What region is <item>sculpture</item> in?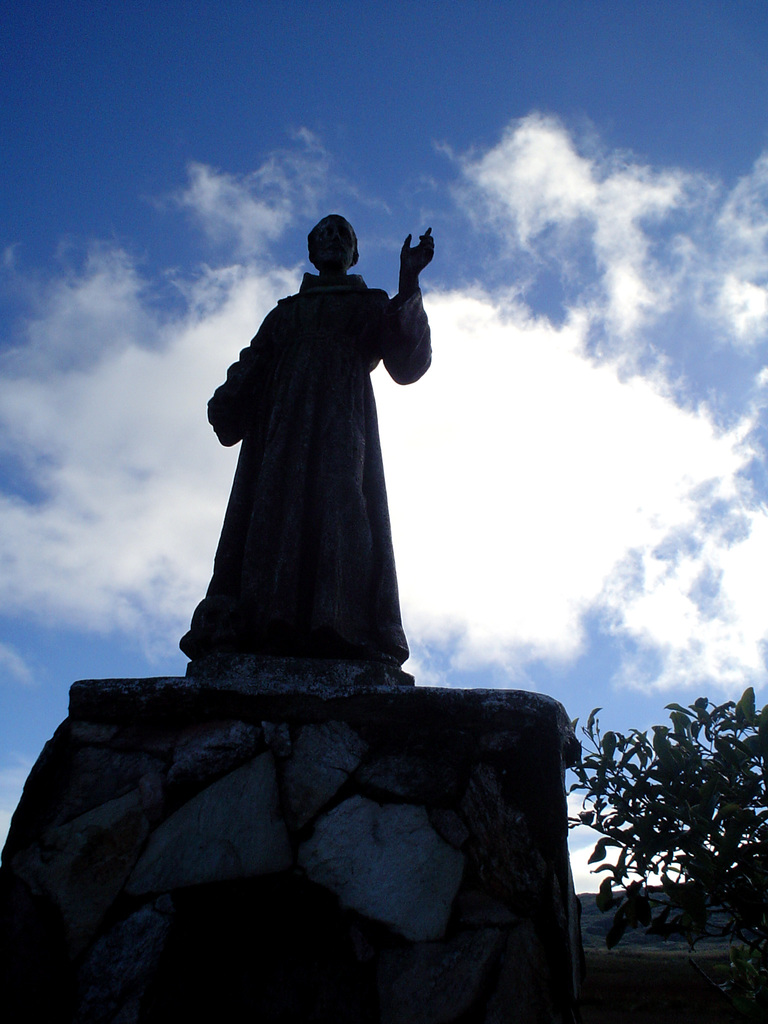
(181, 204, 446, 662).
